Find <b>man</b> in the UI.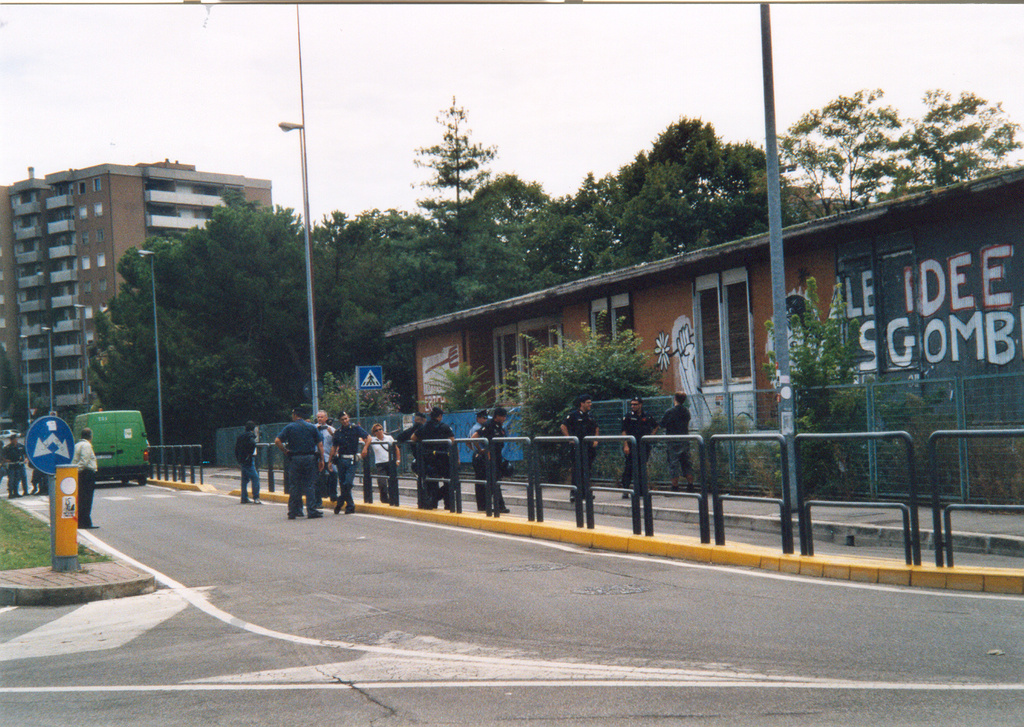
UI element at l=362, t=419, r=401, b=496.
